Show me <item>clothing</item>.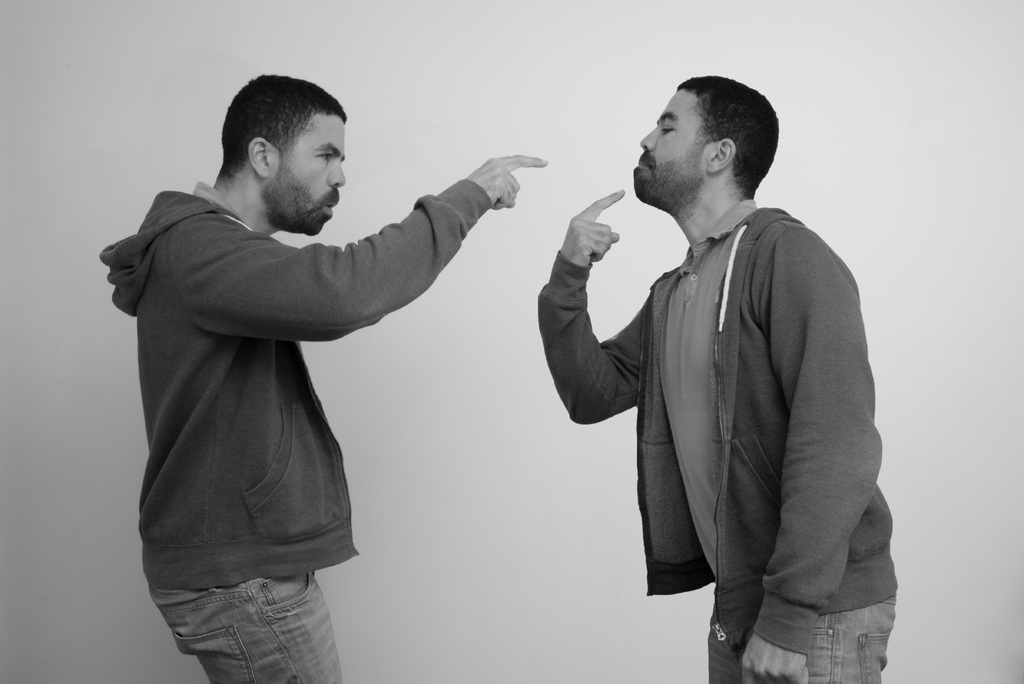
<item>clothing</item> is here: (98,177,495,683).
